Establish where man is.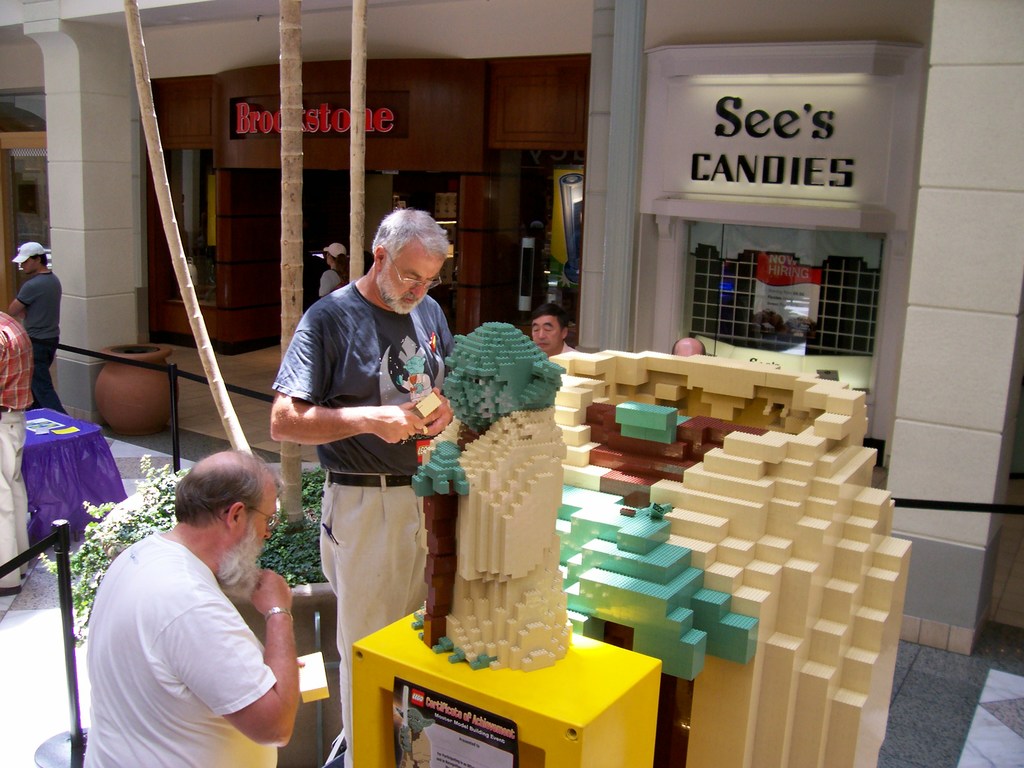
Established at bbox=[68, 458, 317, 762].
